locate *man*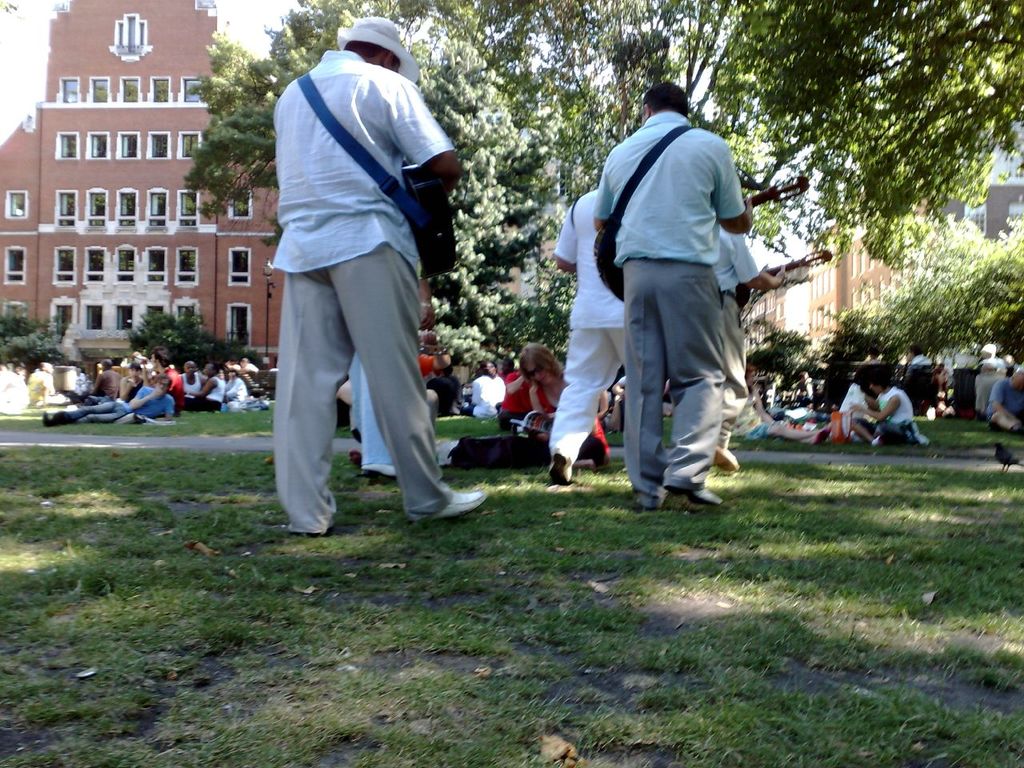
{"x1": 552, "y1": 189, "x2": 632, "y2": 485}
